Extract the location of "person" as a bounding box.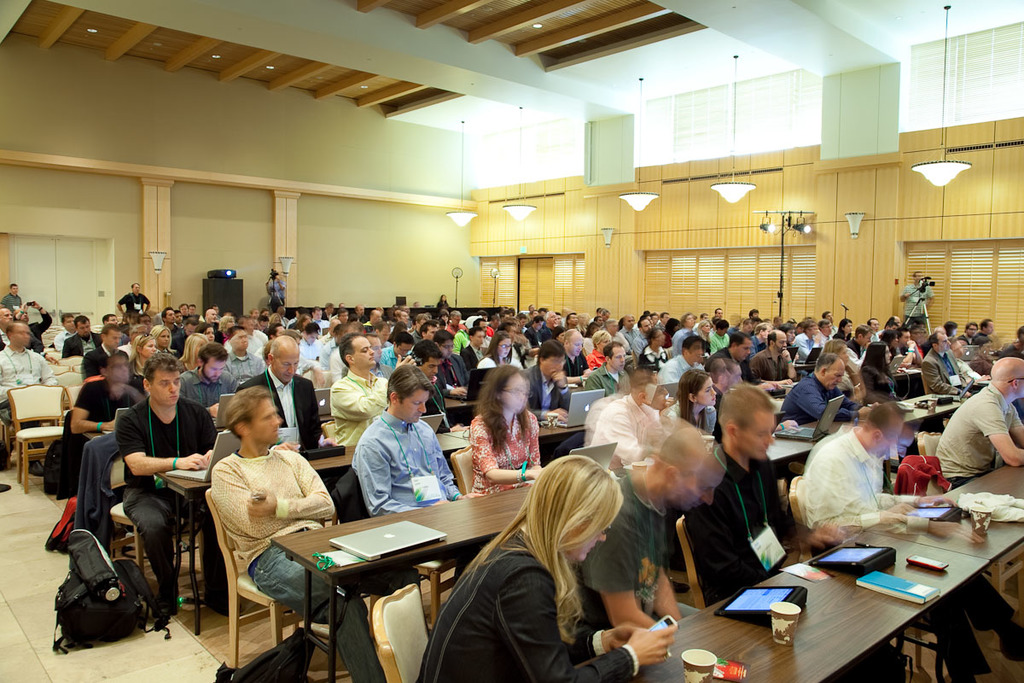
655,336,708,390.
